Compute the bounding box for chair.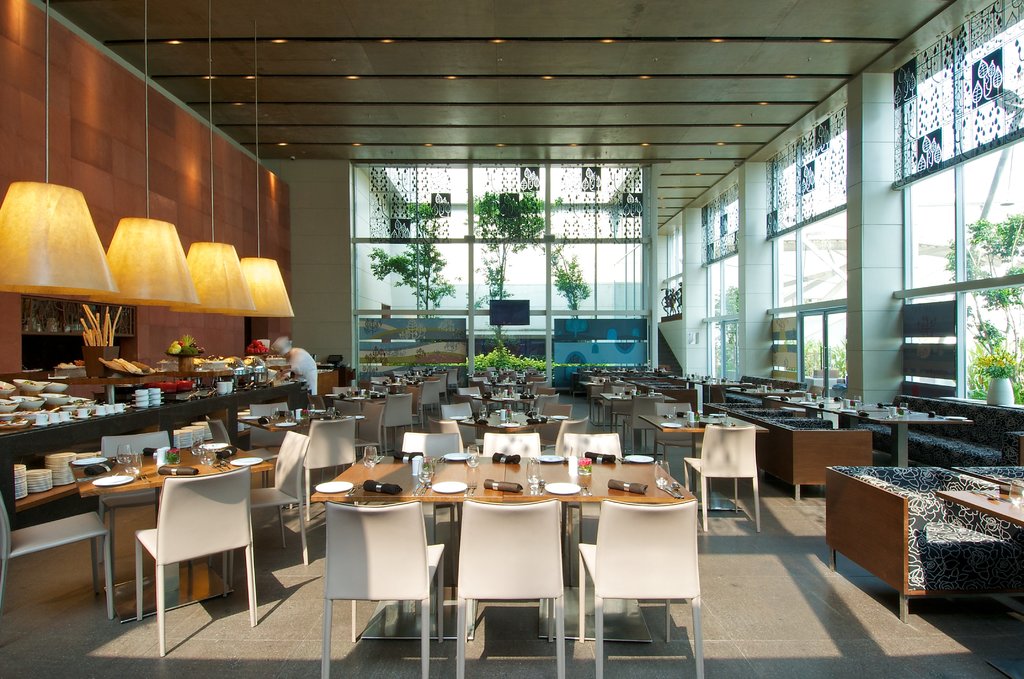
rect(321, 499, 441, 678).
